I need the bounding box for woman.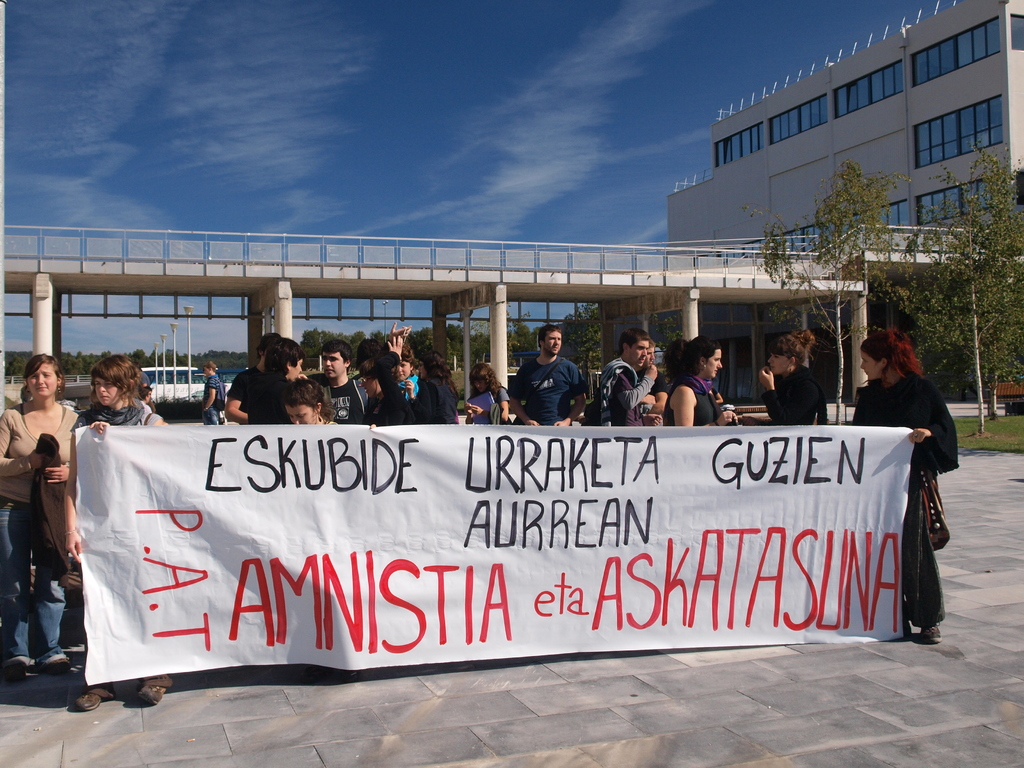
Here it is: [660,335,737,426].
